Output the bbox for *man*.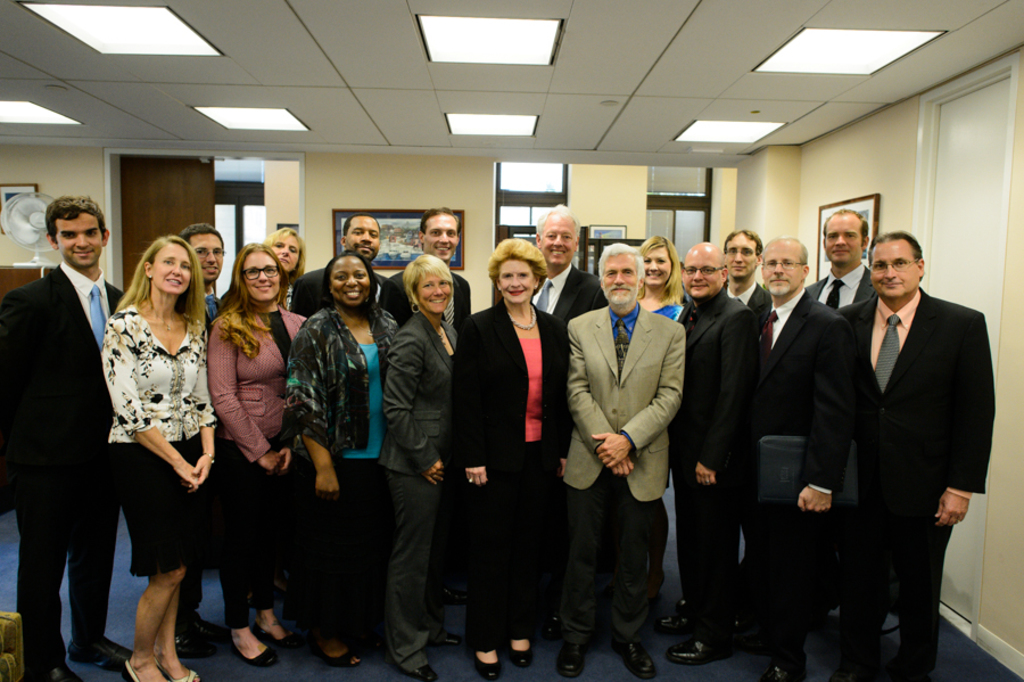
(left=738, top=229, right=856, bottom=681).
